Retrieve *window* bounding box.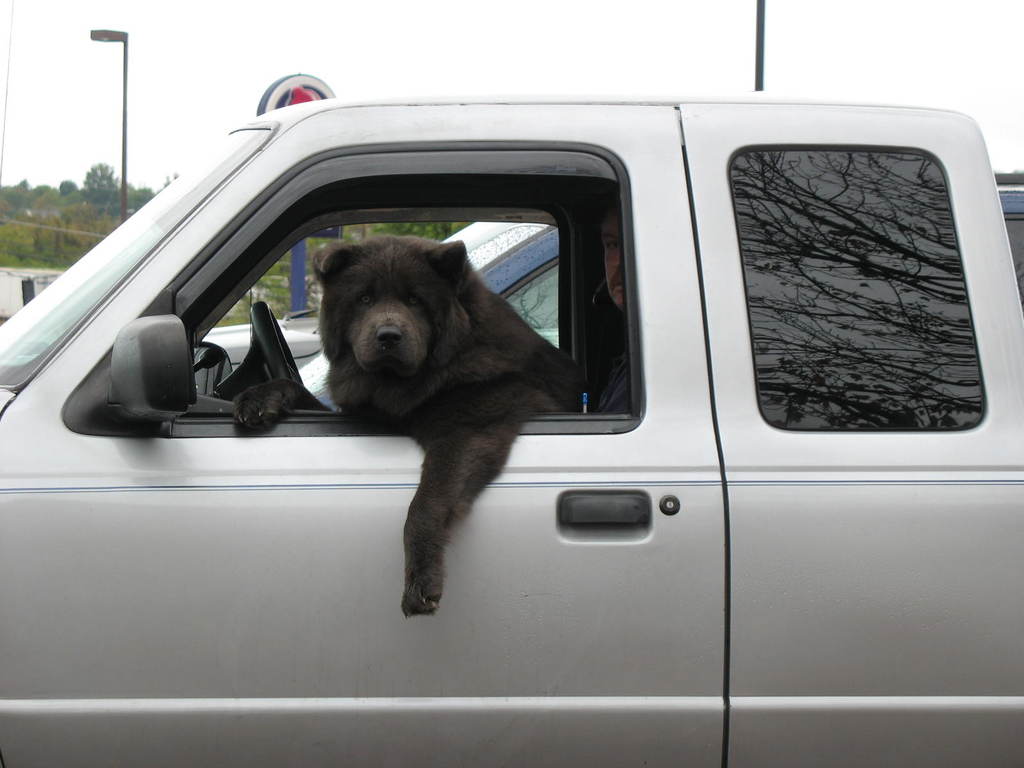
Bounding box: 729,158,980,420.
